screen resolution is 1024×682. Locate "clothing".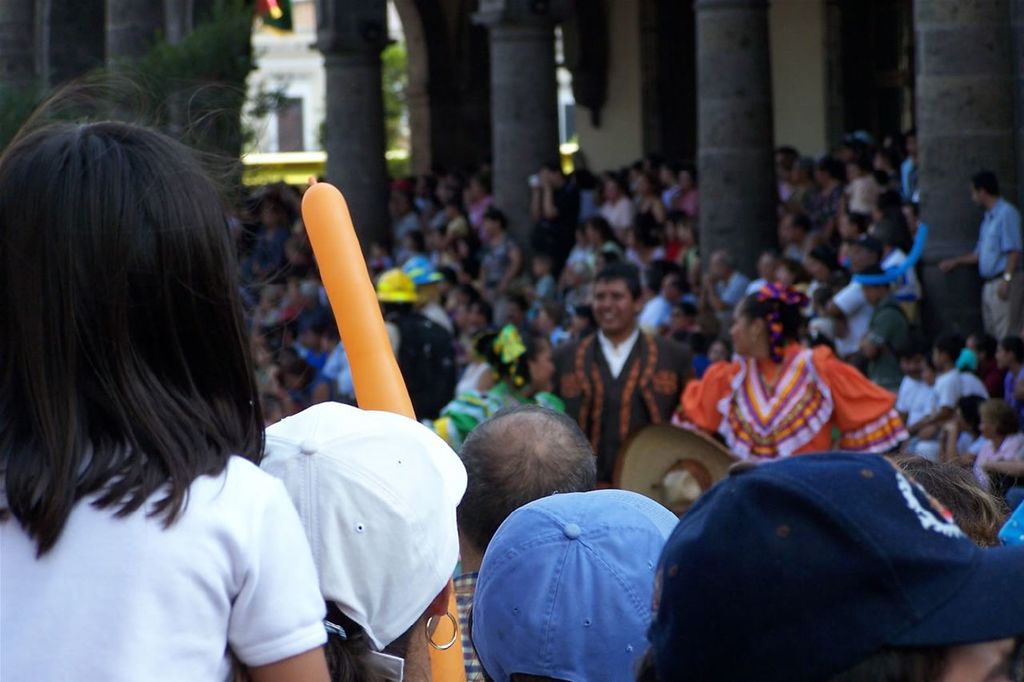
BBox(873, 307, 915, 372).
